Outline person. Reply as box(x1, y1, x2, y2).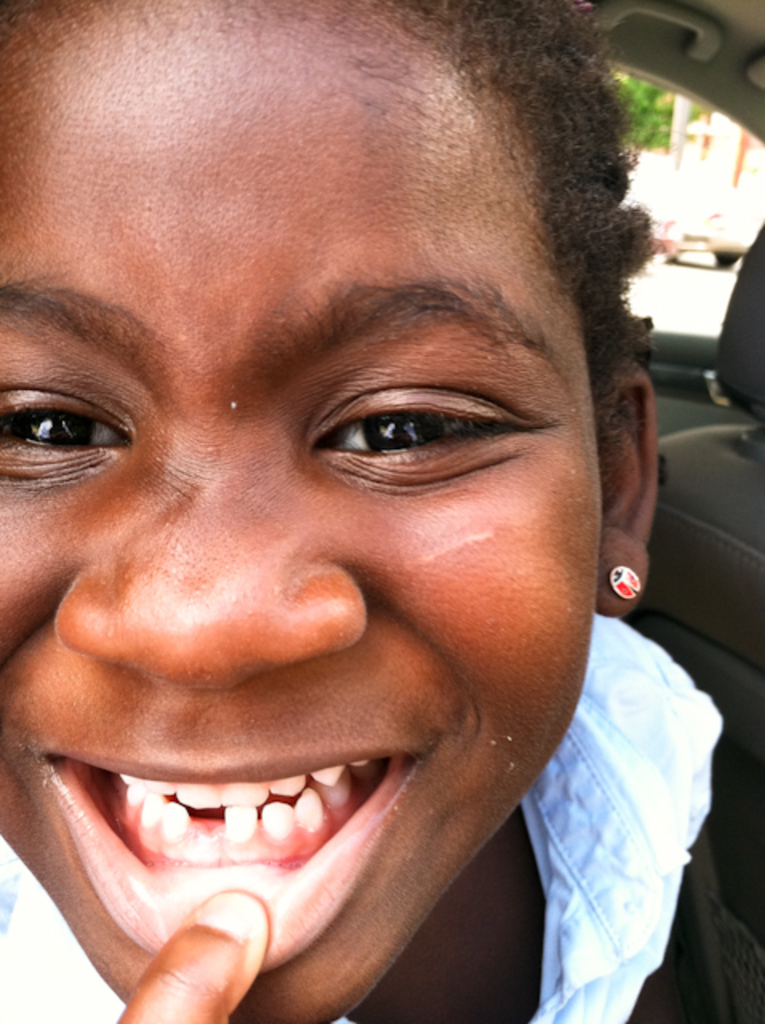
box(0, 0, 763, 1022).
